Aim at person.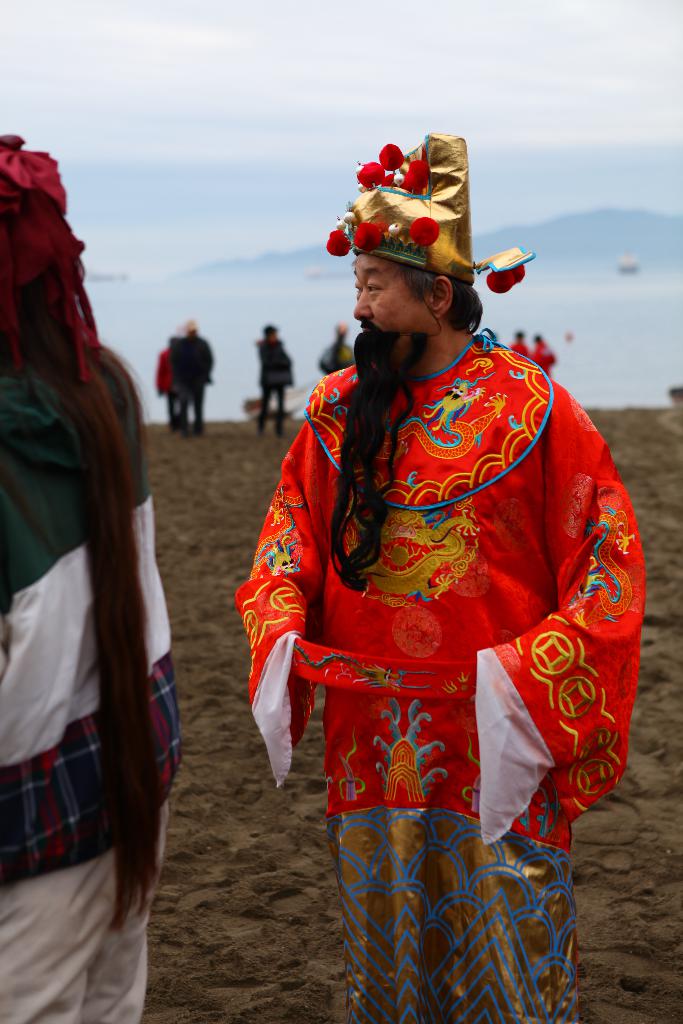
Aimed at rect(0, 127, 179, 1023).
